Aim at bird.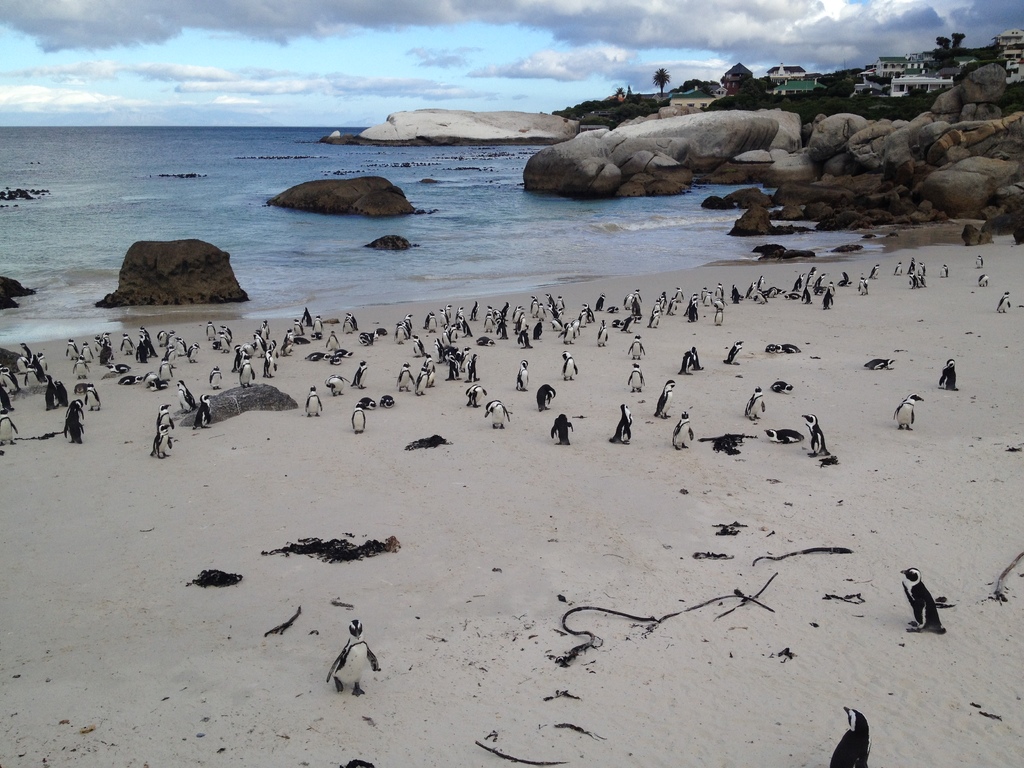
Aimed at locate(394, 362, 415, 390).
